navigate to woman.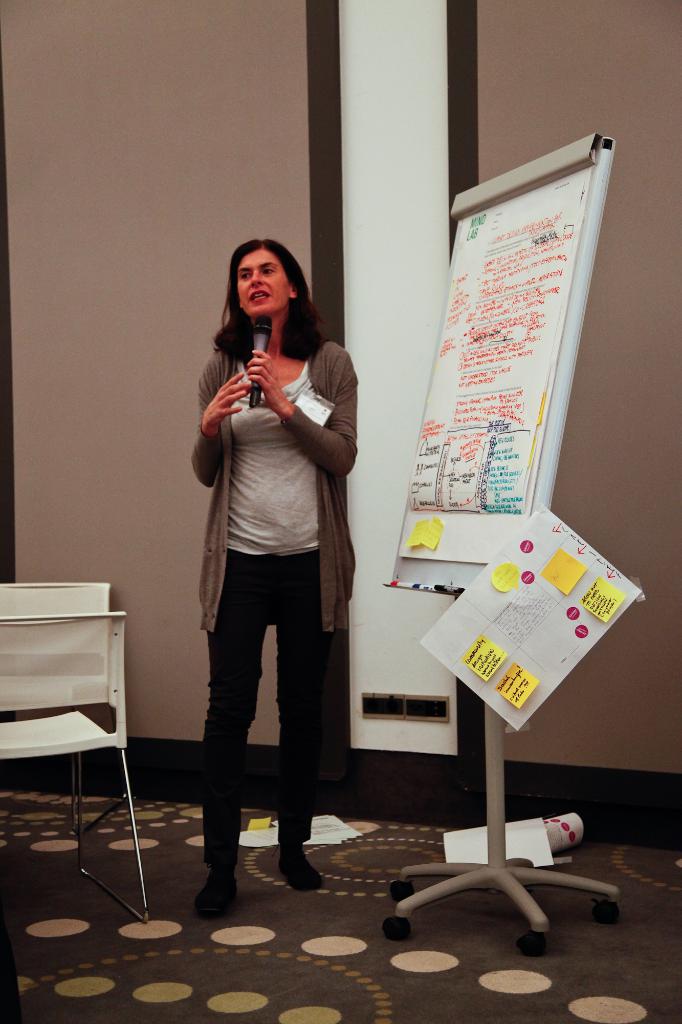
Navigation target: (x1=175, y1=221, x2=367, y2=913).
